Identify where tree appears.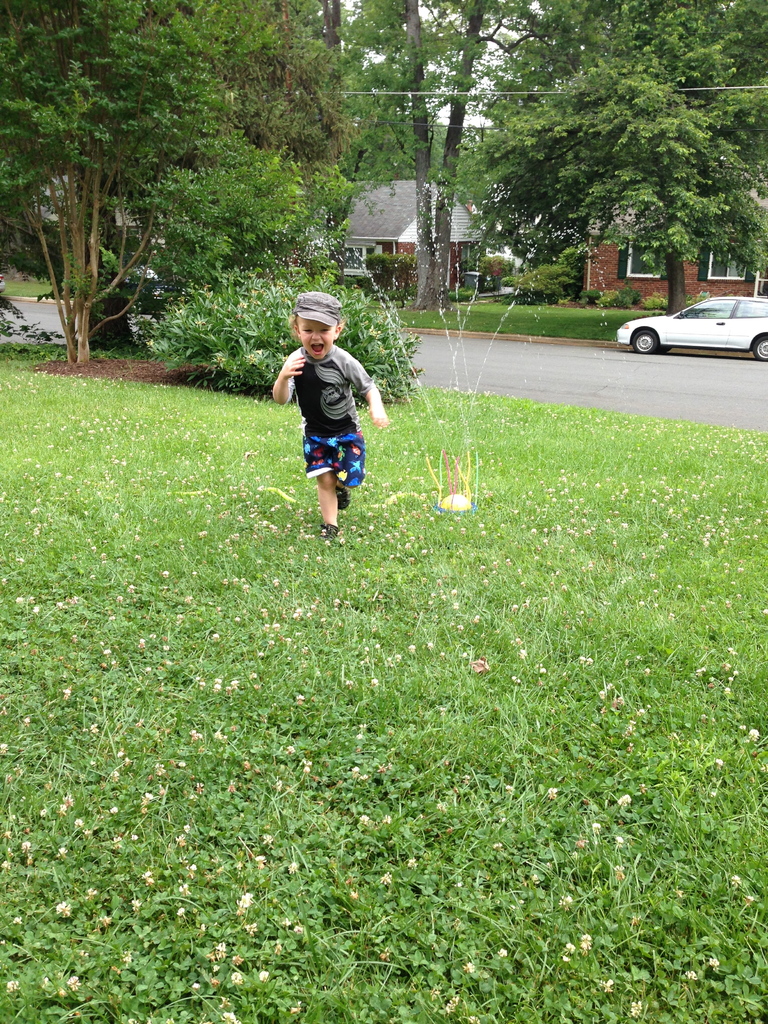
Appears at 443/0/767/321.
